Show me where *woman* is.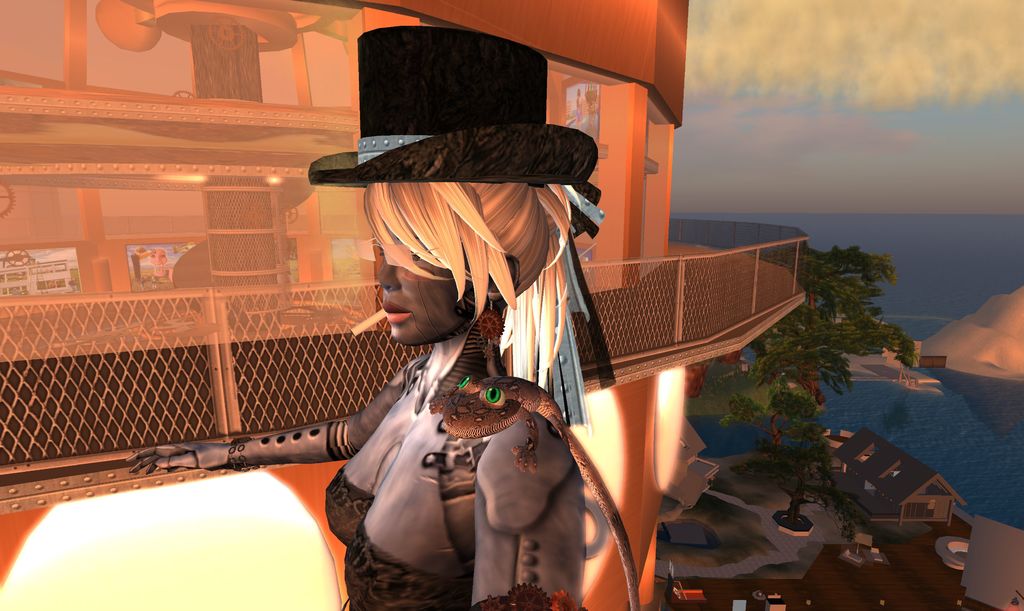
*woman* is at x1=132 y1=31 x2=593 y2=610.
